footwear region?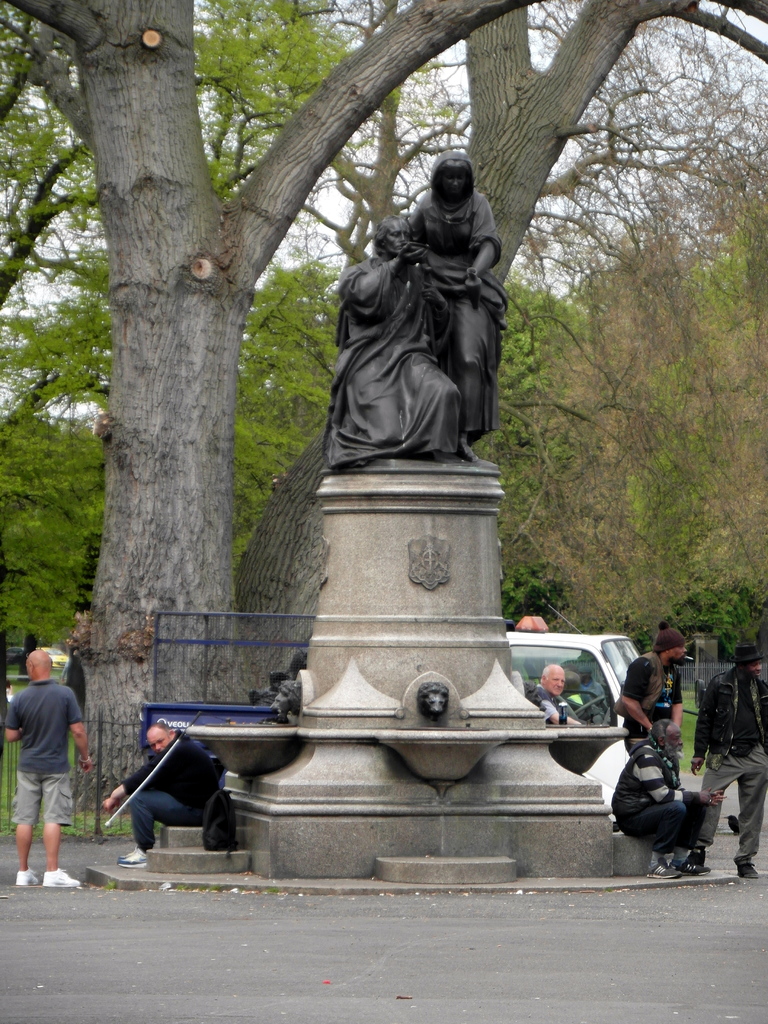
detection(13, 865, 41, 890)
